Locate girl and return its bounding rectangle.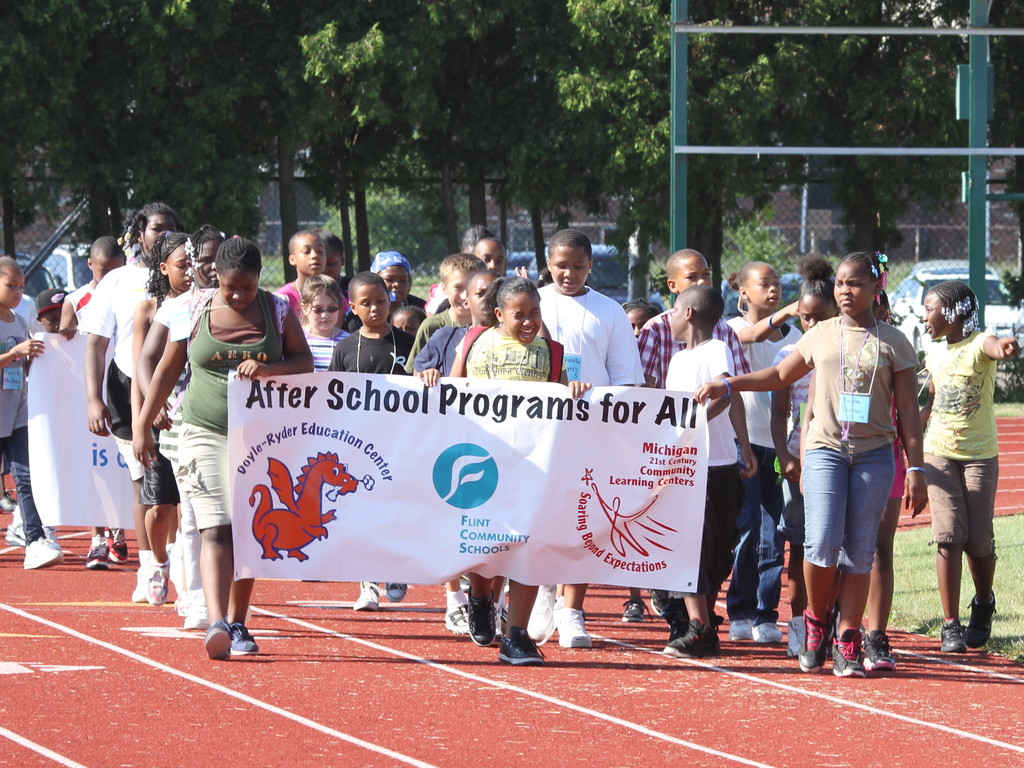
bbox(136, 226, 189, 599).
